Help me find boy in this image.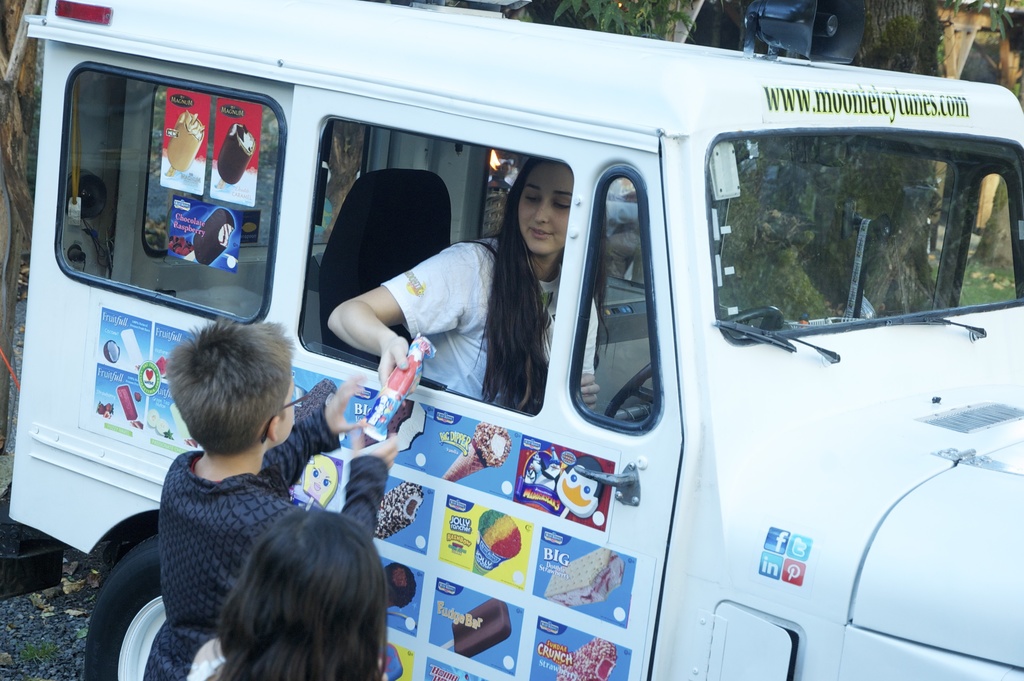
Found it: bbox=[140, 316, 398, 680].
